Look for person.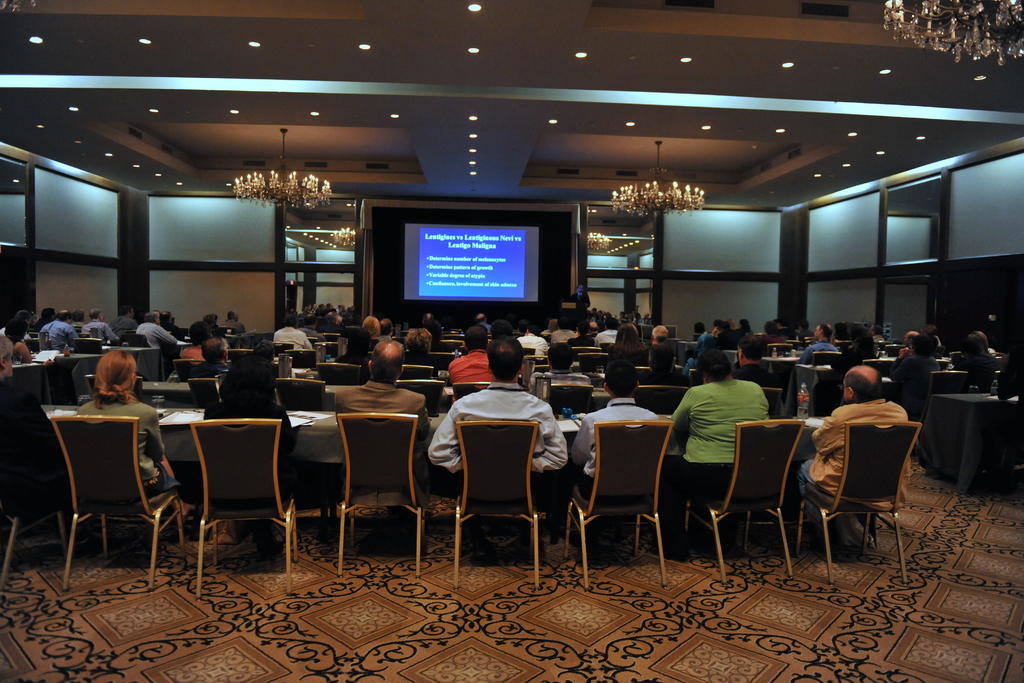
Found: BBox(899, 330, 943, 392).
